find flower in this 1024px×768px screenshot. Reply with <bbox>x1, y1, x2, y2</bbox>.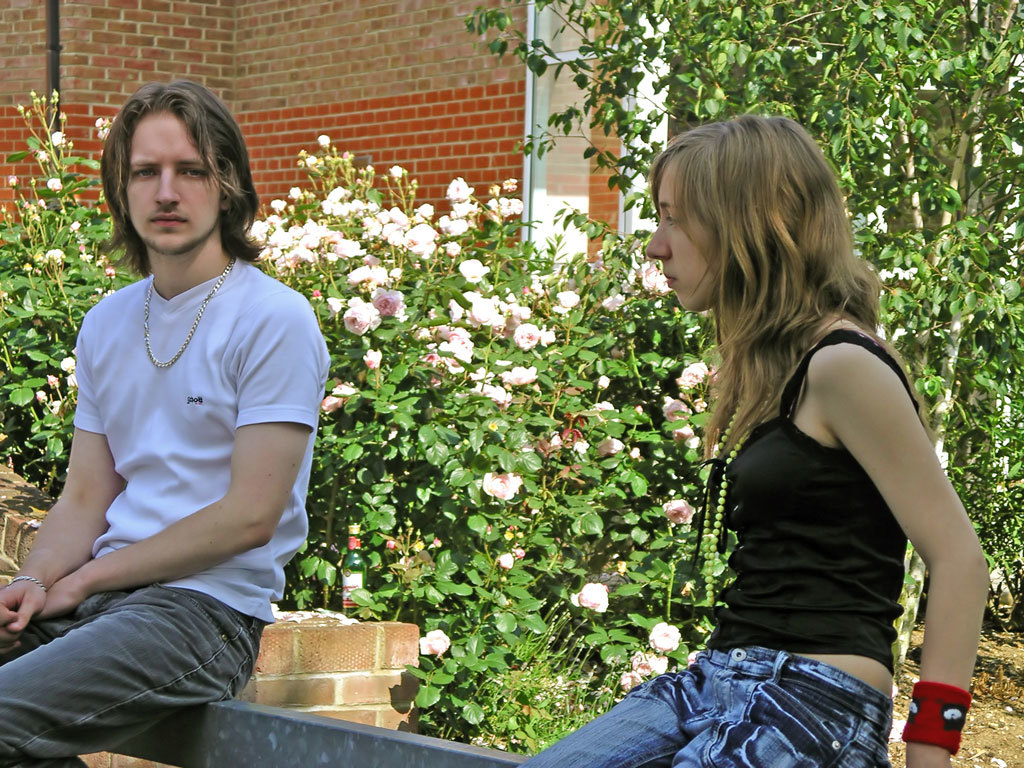
<bbox>0, 93, 121, 432</bbox>.
